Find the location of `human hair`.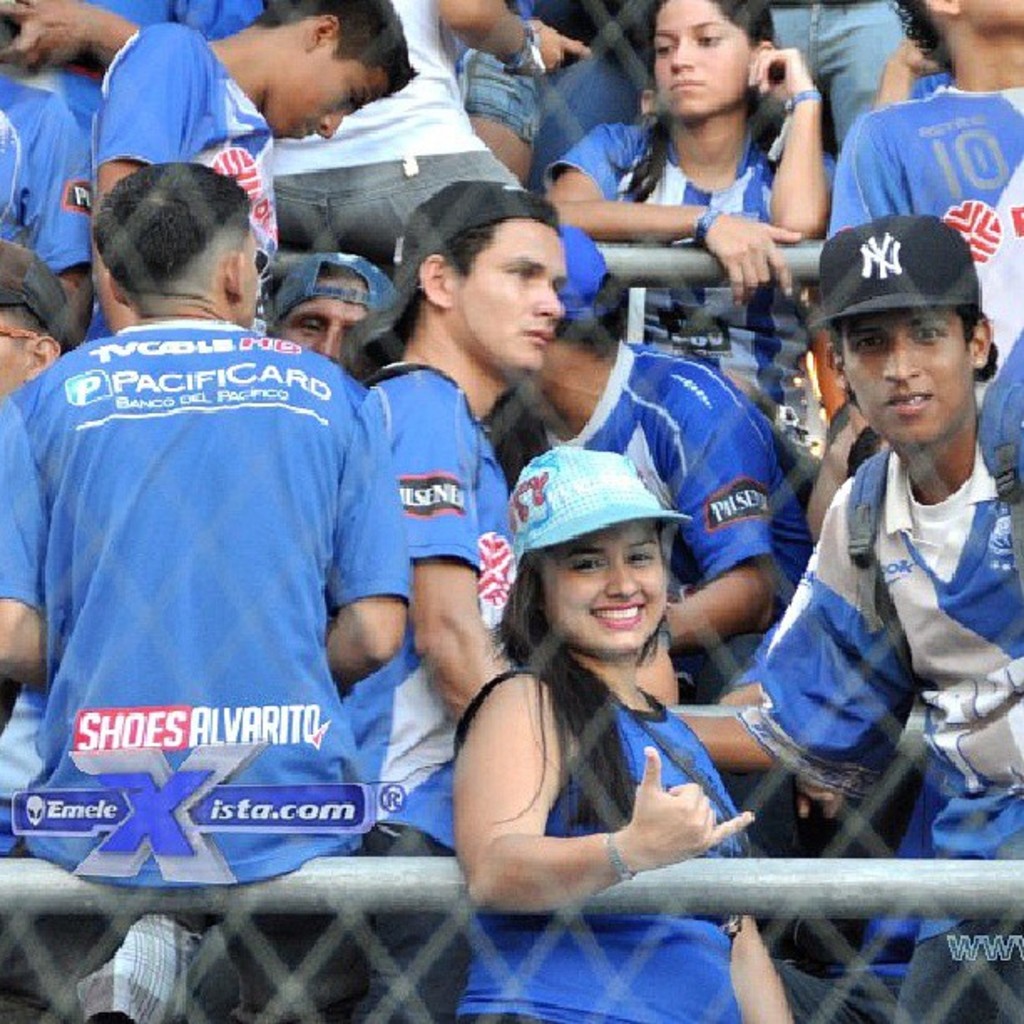
Location: locate(611, 0, 778, 197).
